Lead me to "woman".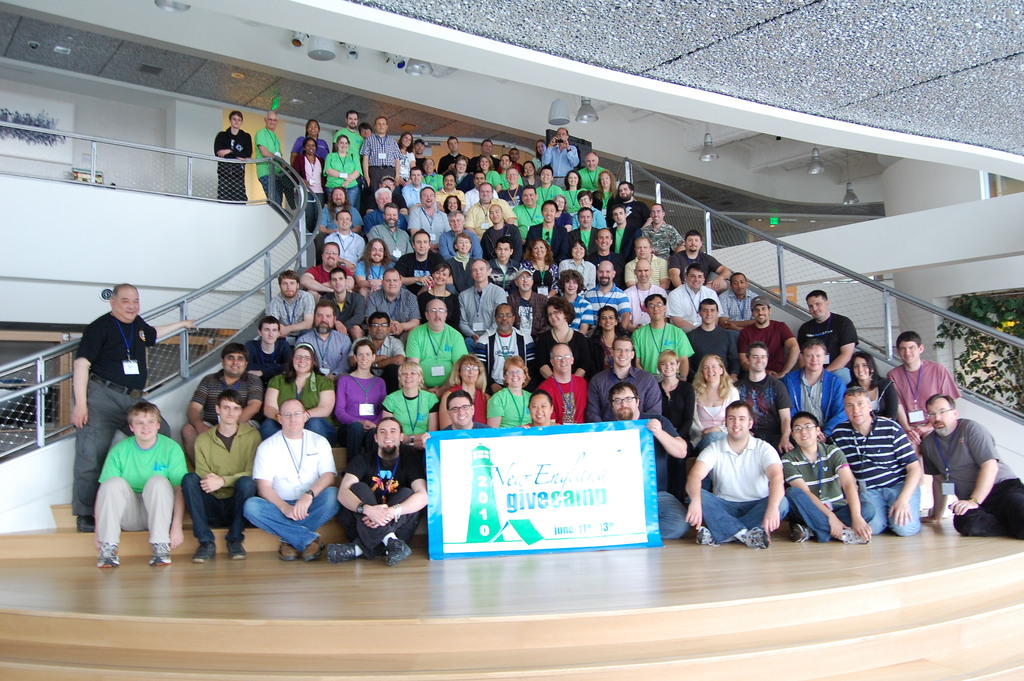
Lead to {"x1": 420, "y1": 261, "x2": 459, "y2": 325}.
